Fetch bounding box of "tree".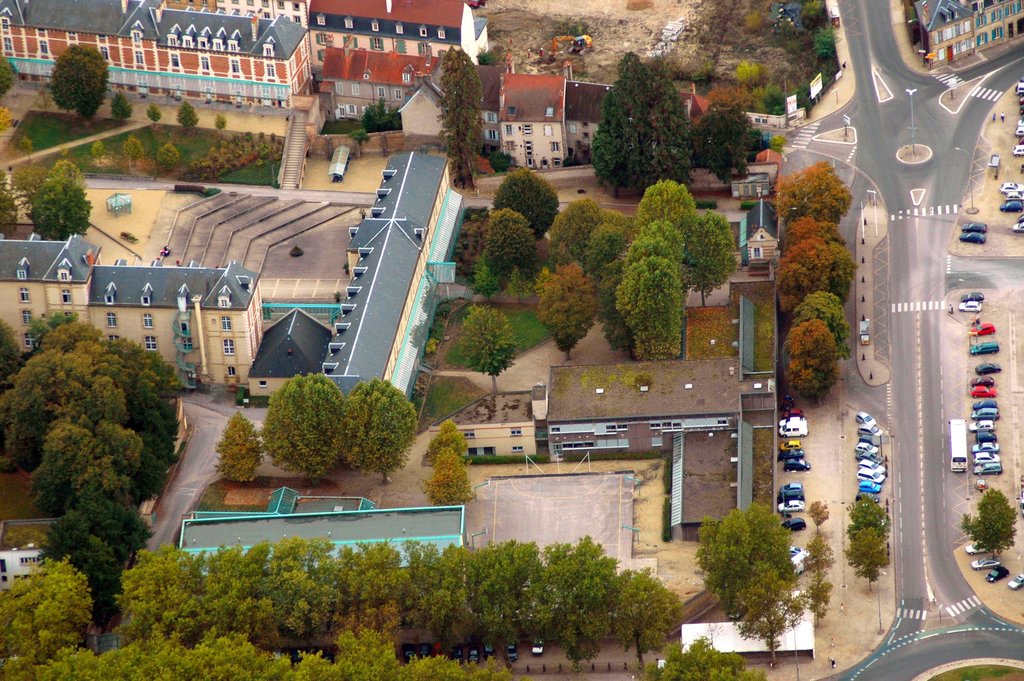
Bbox: locate(703, 512, 754, 618).
